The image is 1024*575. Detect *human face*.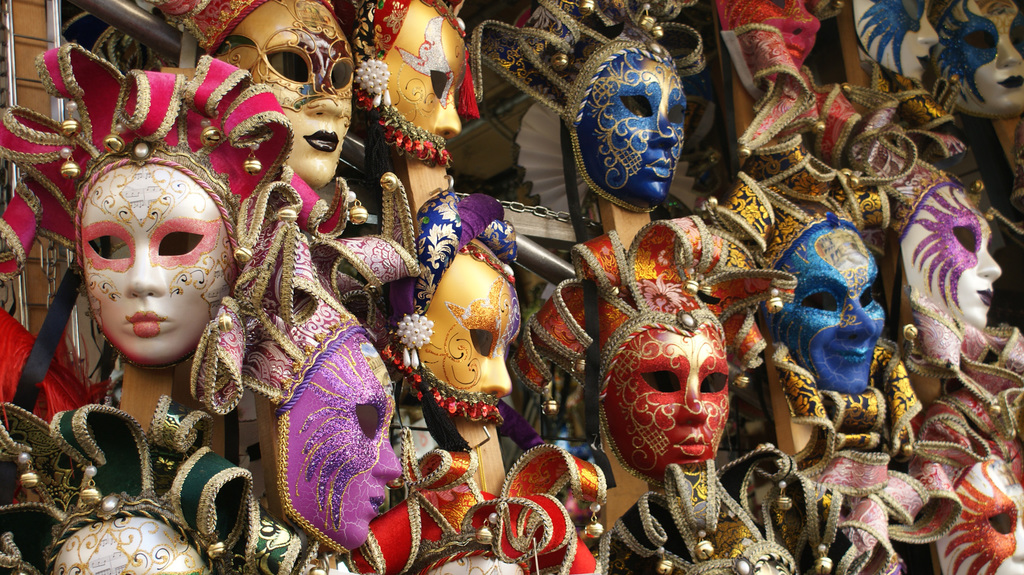
Detection: BBox(81, 169, 234, 366).
